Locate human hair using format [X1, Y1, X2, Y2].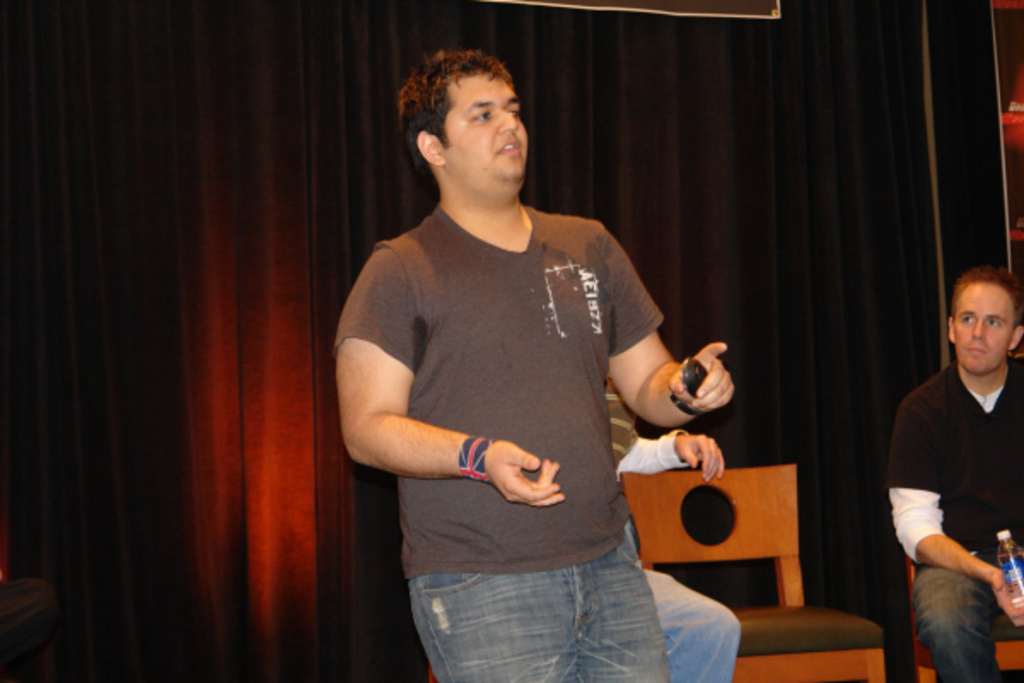
[949, 268, 1022, 331].
